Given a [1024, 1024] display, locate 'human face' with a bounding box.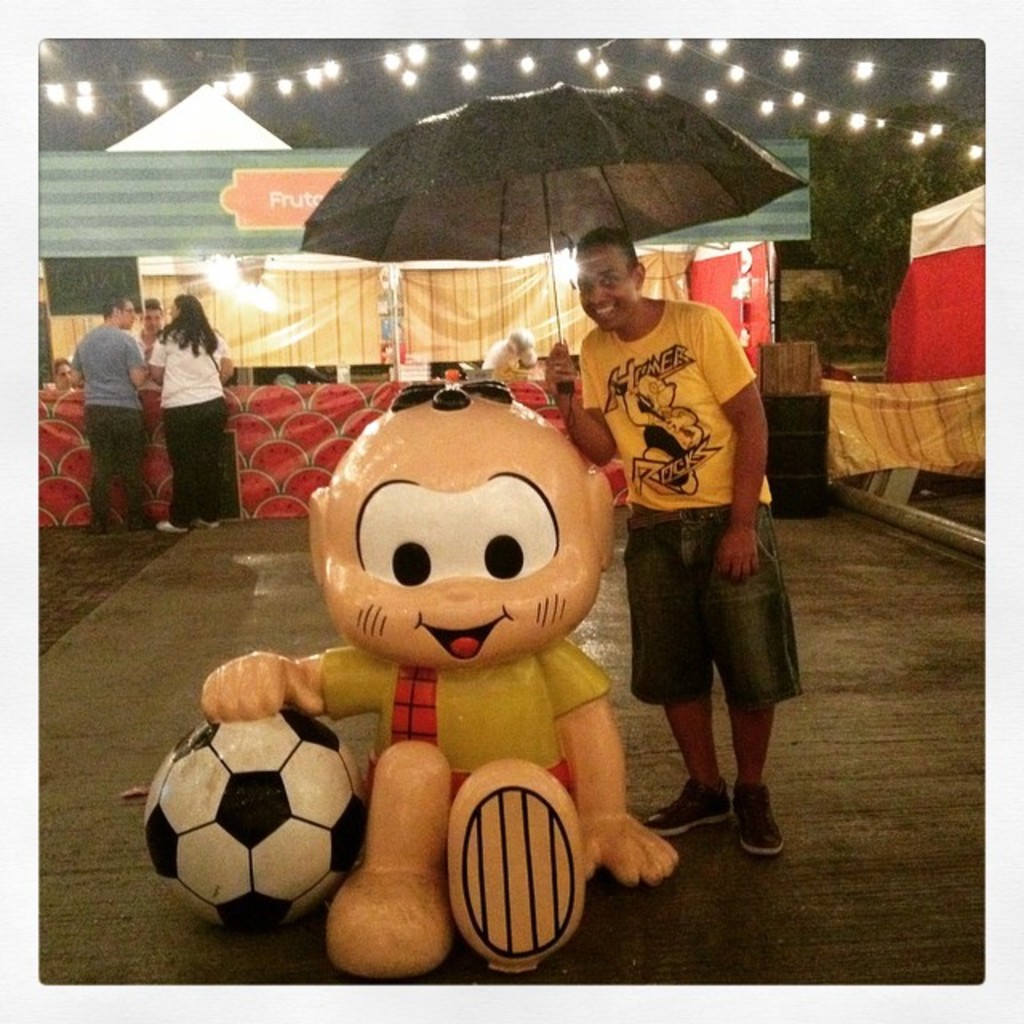
Located: 120,294,139,325.
